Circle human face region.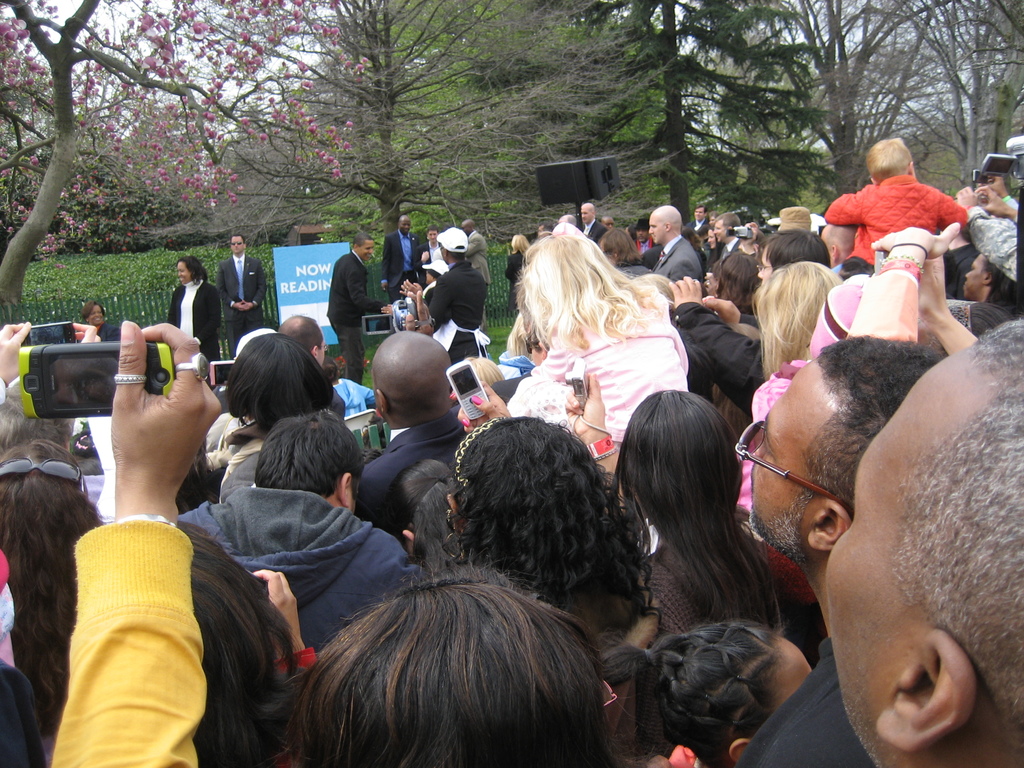
Region: bbox=[91, 305, 108, 328].
